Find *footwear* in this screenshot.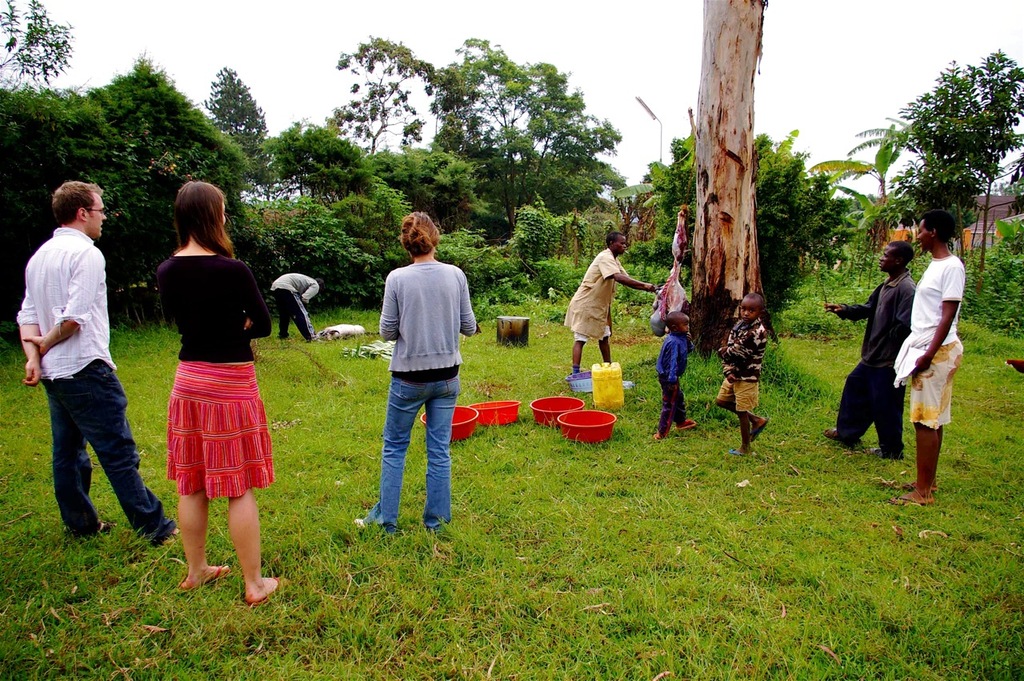
The bounding box for *footwear* is (752,421,766,438).
